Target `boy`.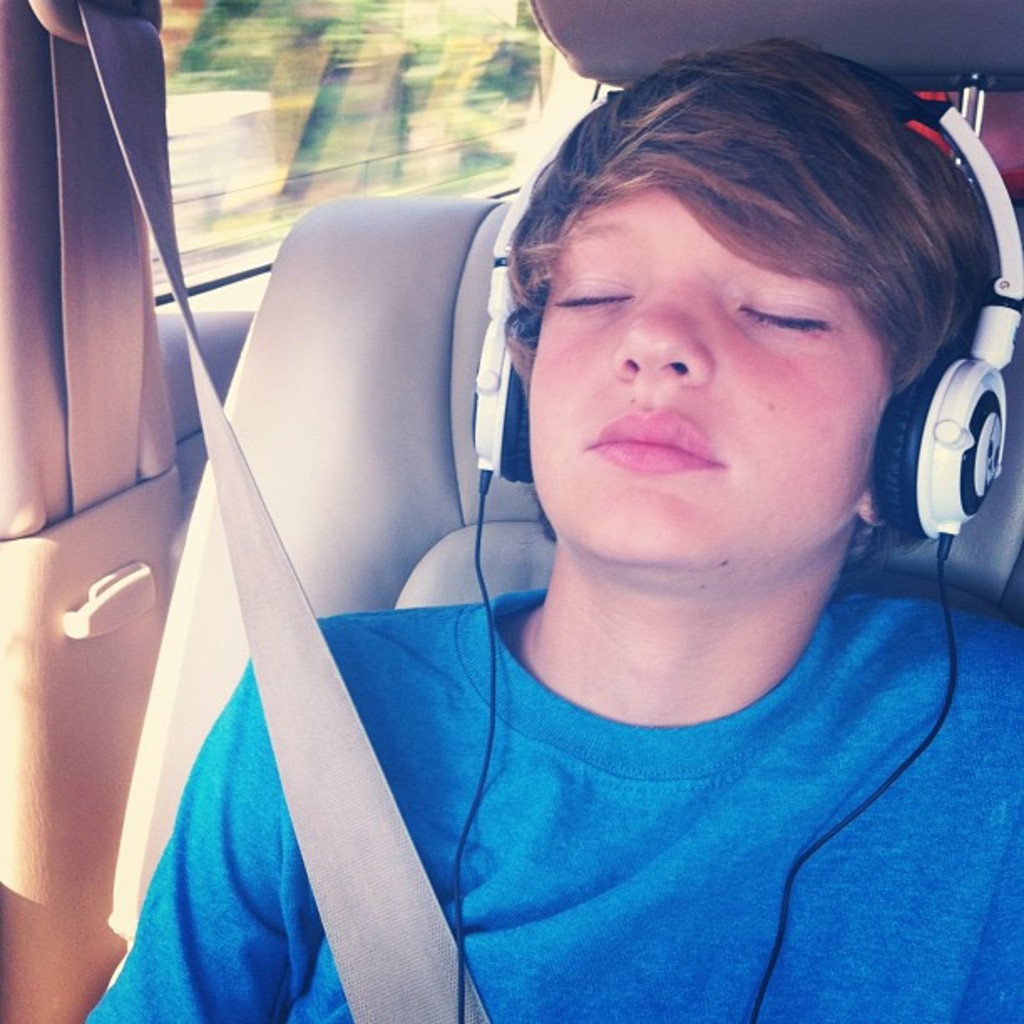
Target region: box(75, 33, 1022, 1022).
